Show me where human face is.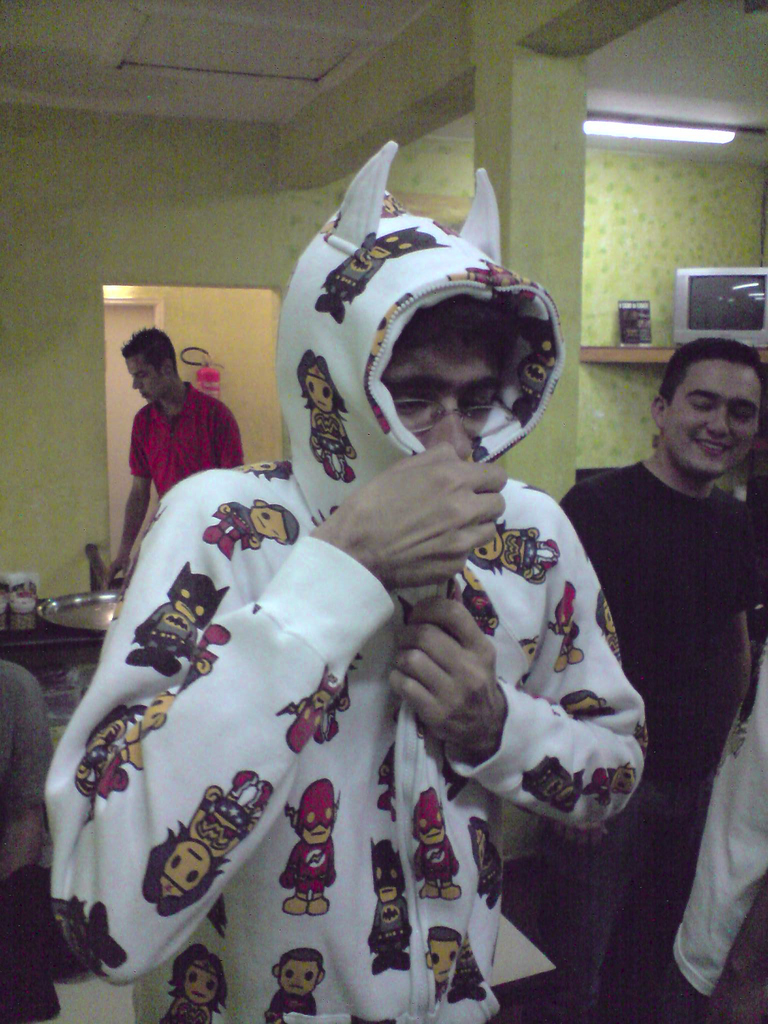
human face is at locate(124, 360, 172, 405).
